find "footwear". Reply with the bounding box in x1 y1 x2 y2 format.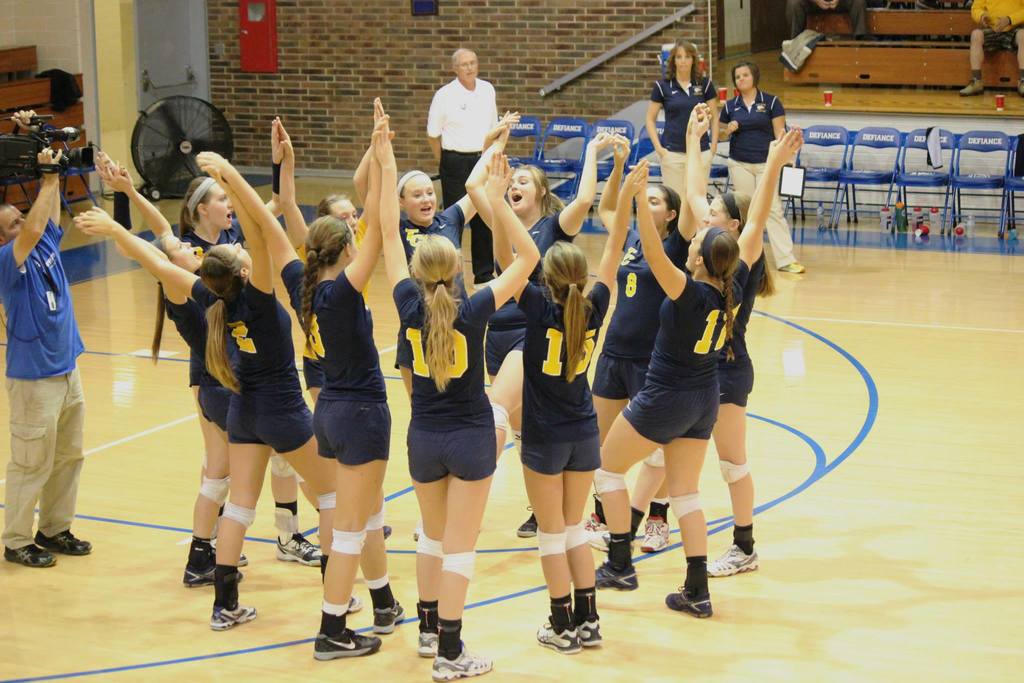
211 536 247 567.
